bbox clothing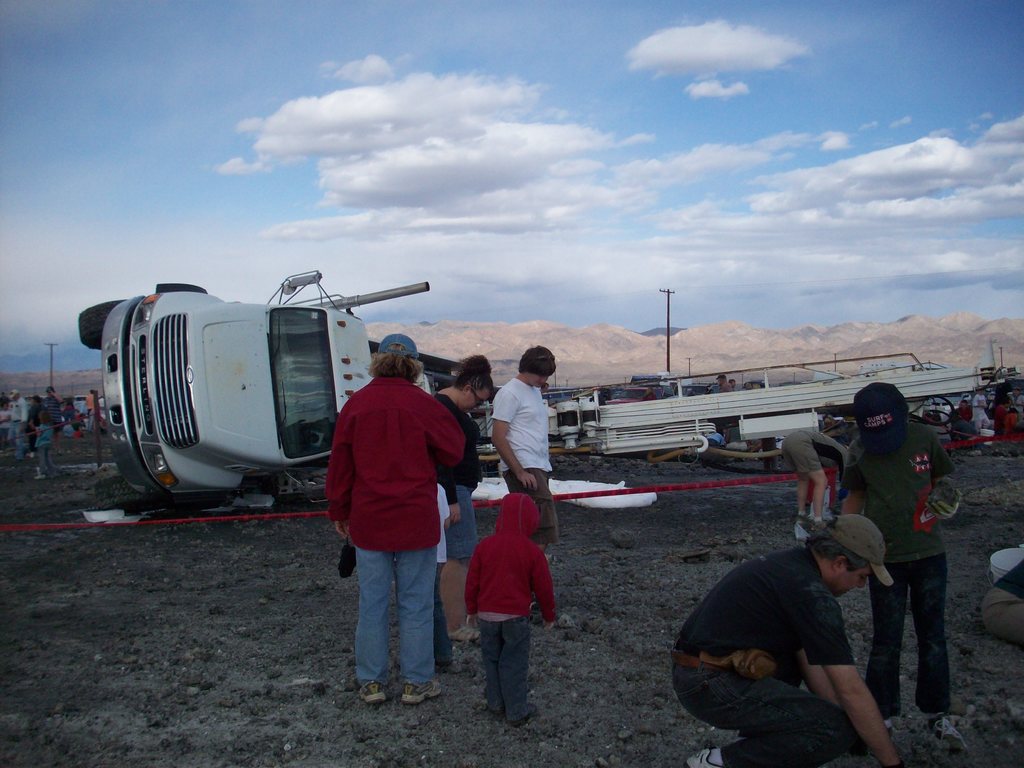
(x1=779, y1=429, x2=845, y2=490)
